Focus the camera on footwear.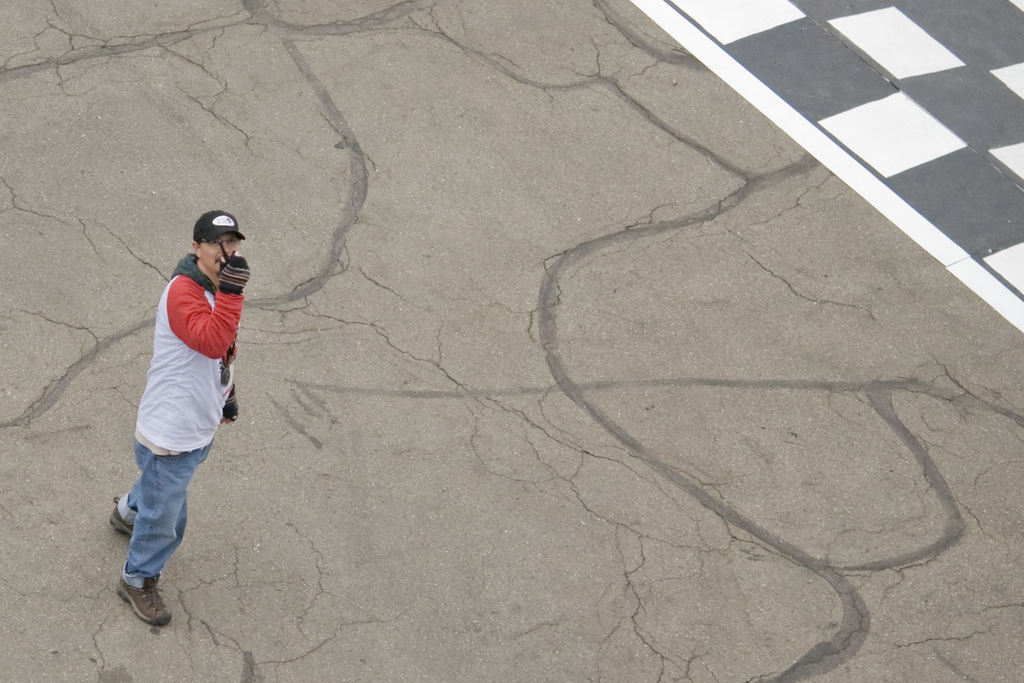
Focus region: BBox(101, 568, 165, 638).
